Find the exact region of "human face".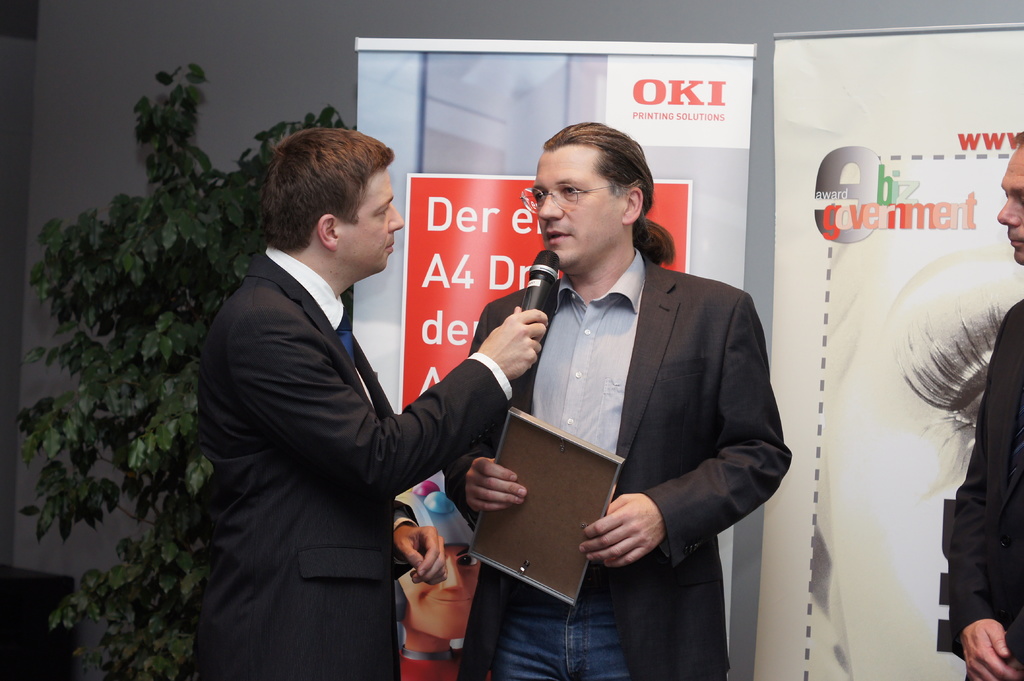
Exact region: [left=996, top=149, right=1023, bottom=264].
